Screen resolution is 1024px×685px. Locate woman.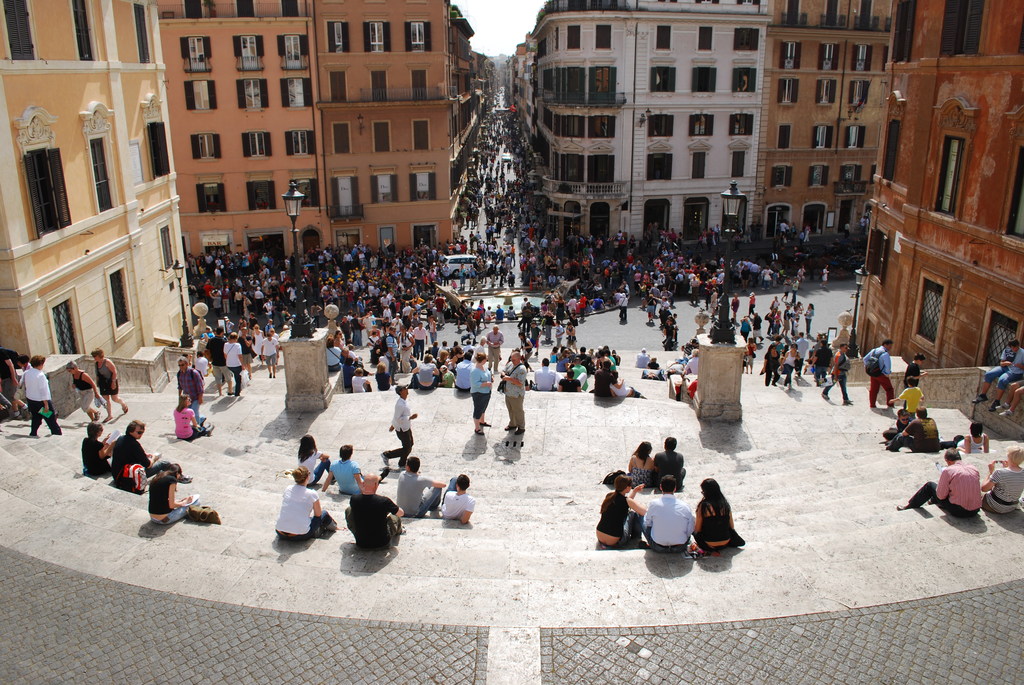
[x1=330, y1=327, x2=344, y2=354].
